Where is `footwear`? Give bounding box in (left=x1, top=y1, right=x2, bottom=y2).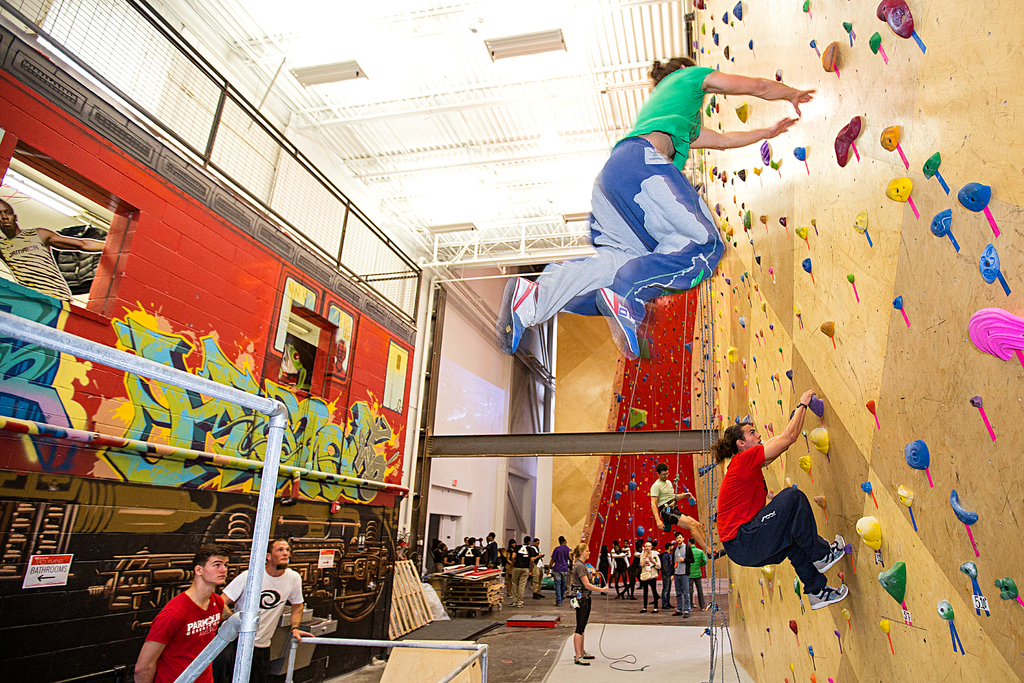
(left=540, top=593, right=546, bottom=599).
